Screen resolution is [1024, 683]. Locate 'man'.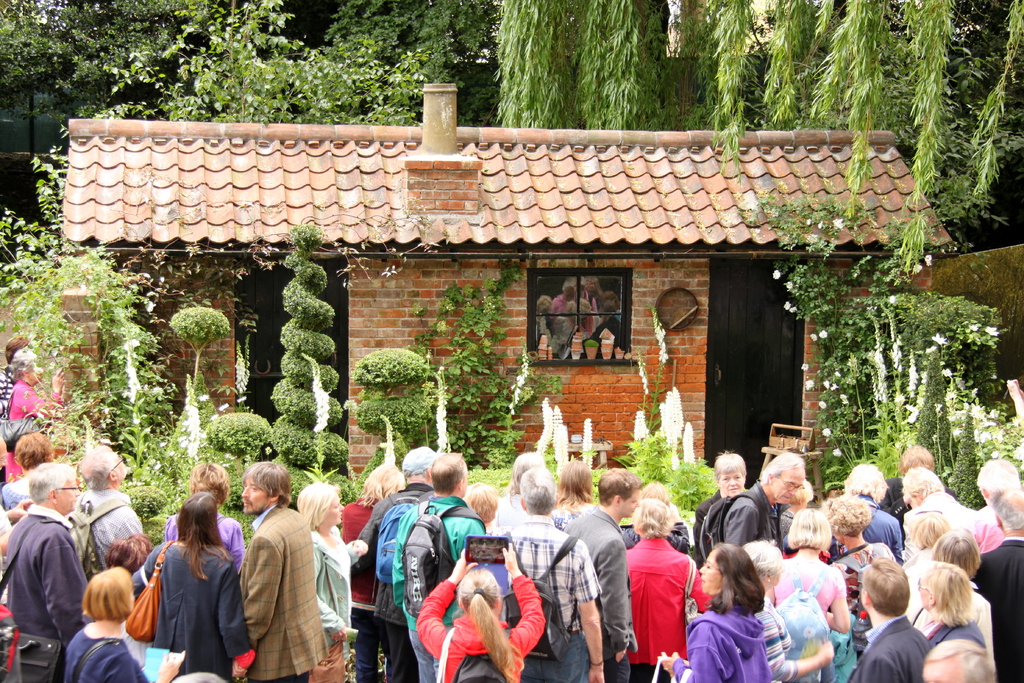
crop(75, 447, 141, 568).
